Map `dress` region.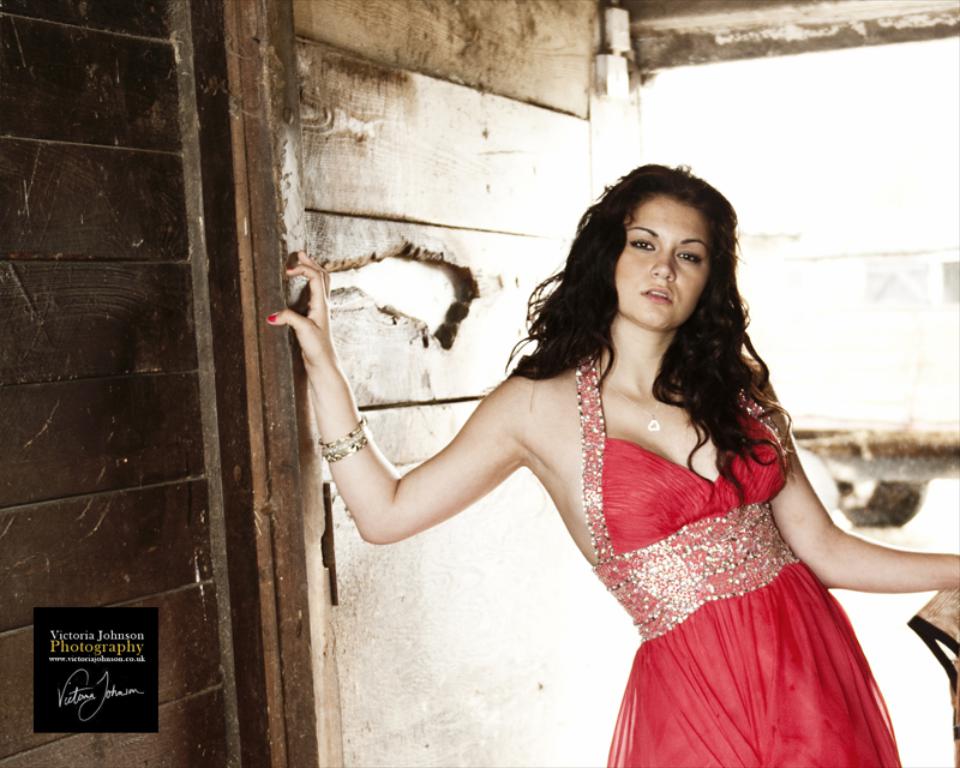
Mapped to [x1=583, y1=348, x2=904, y2=767].
